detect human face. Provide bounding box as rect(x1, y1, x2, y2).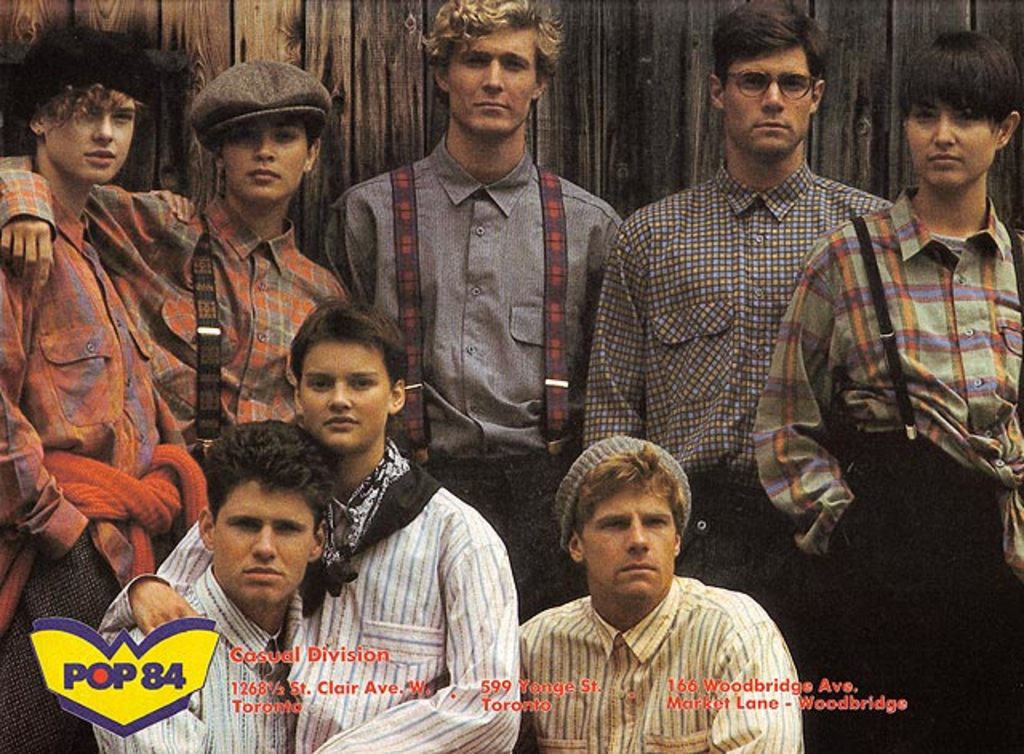
rect(579, 482, 677, 602).
